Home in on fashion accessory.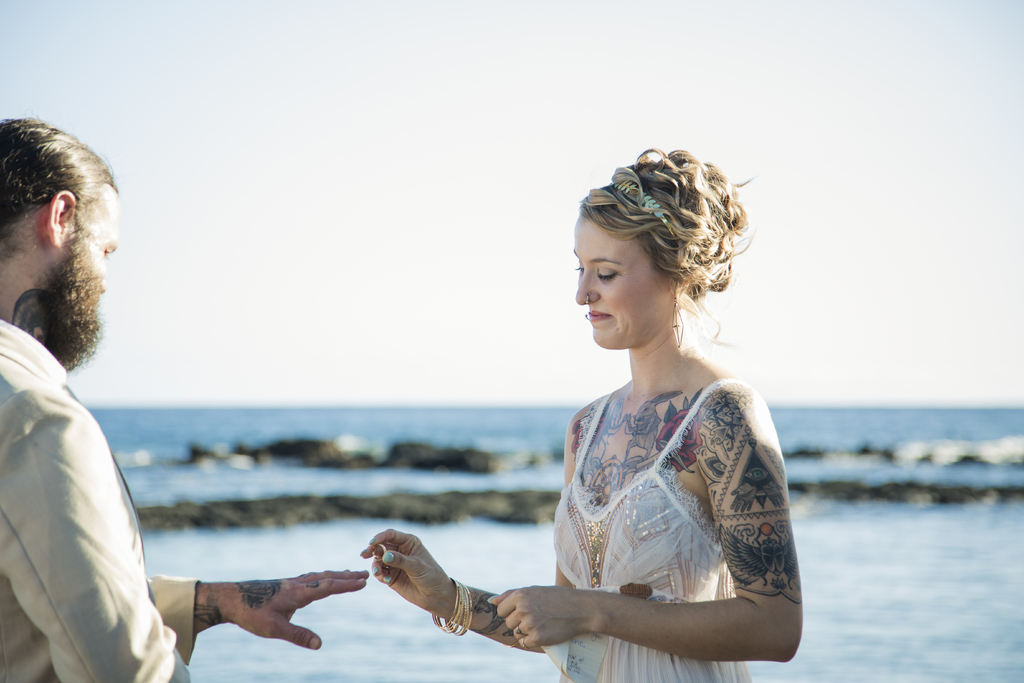
Homed in at (370, 565, 378, 577).
